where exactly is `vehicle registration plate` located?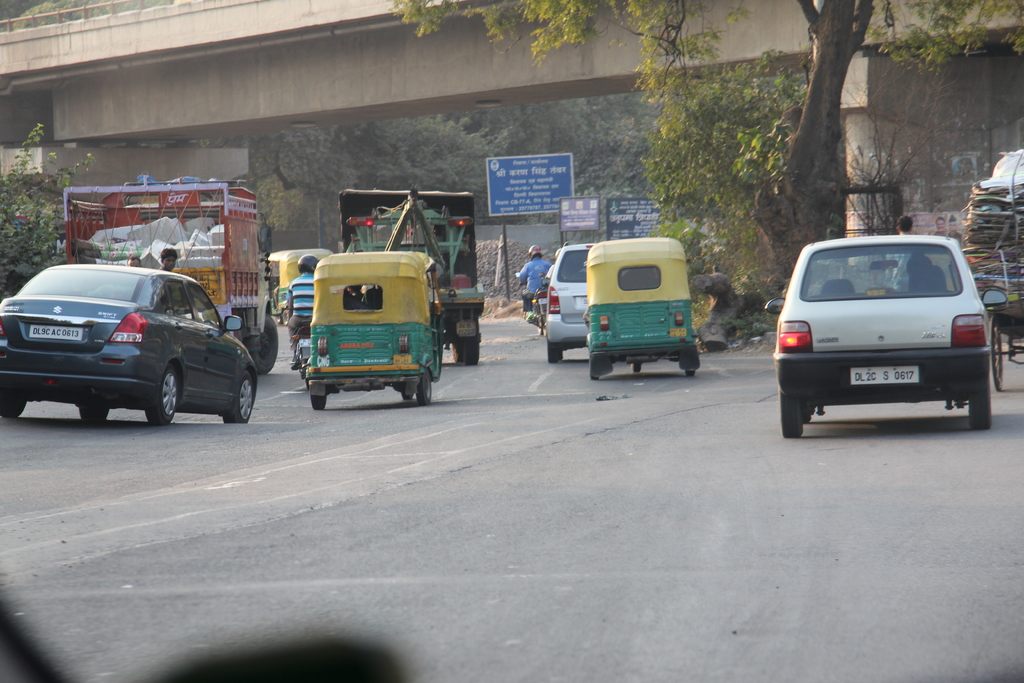
Its bounding box is (670,326,685,337).
